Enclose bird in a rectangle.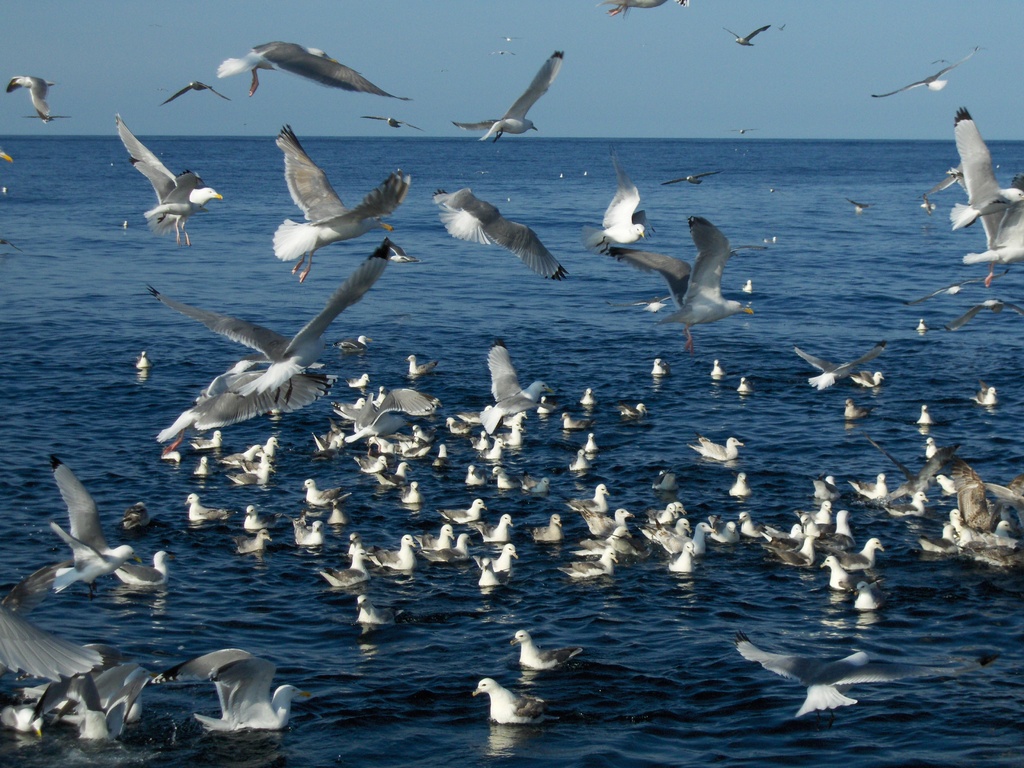
[820, 554, 855, 597].
